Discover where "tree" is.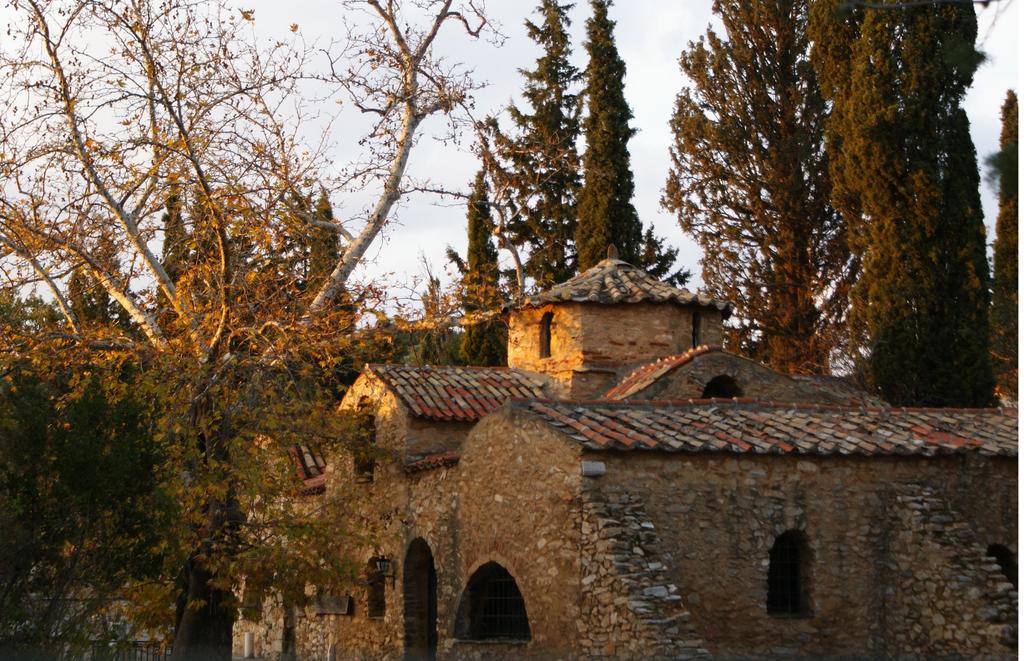
Discovered at bbox(409, 291, 455, 367).
